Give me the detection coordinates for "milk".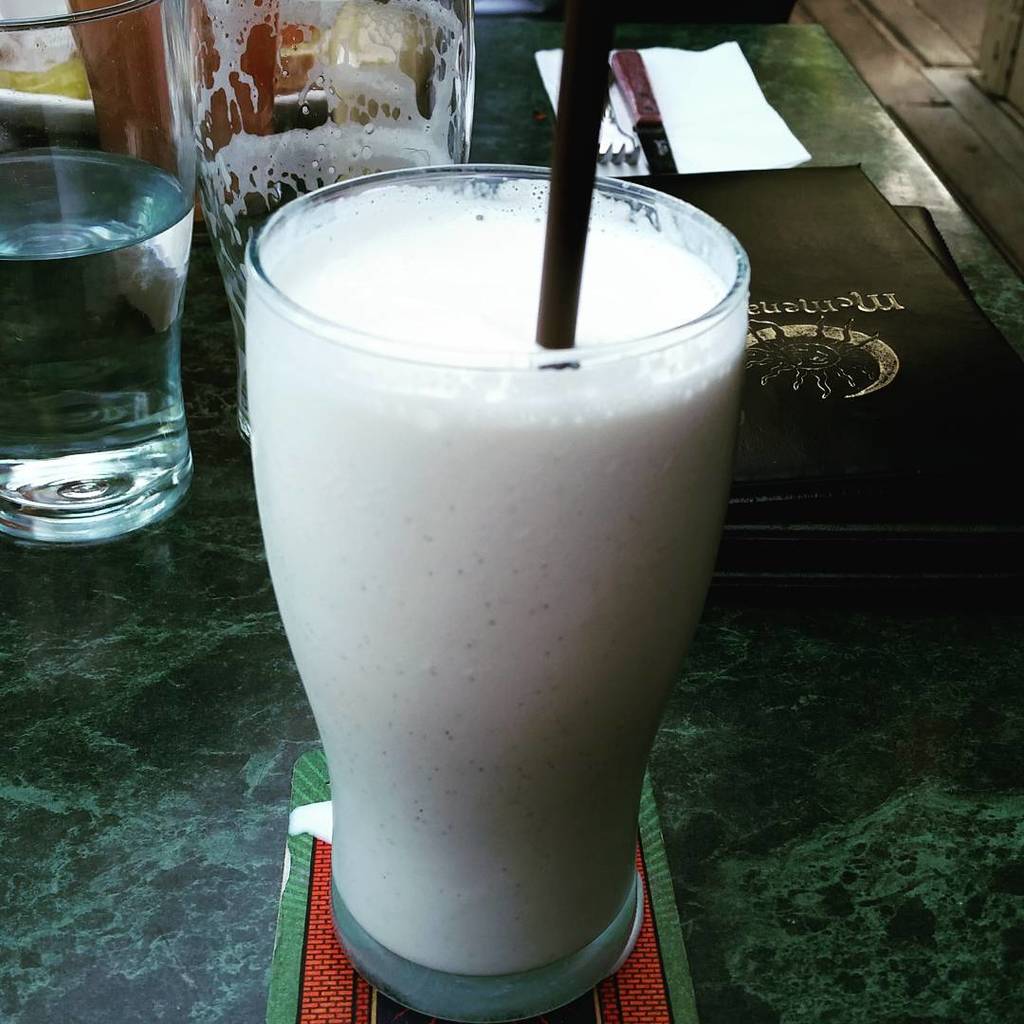
box=[237, 138, 737, 989].
